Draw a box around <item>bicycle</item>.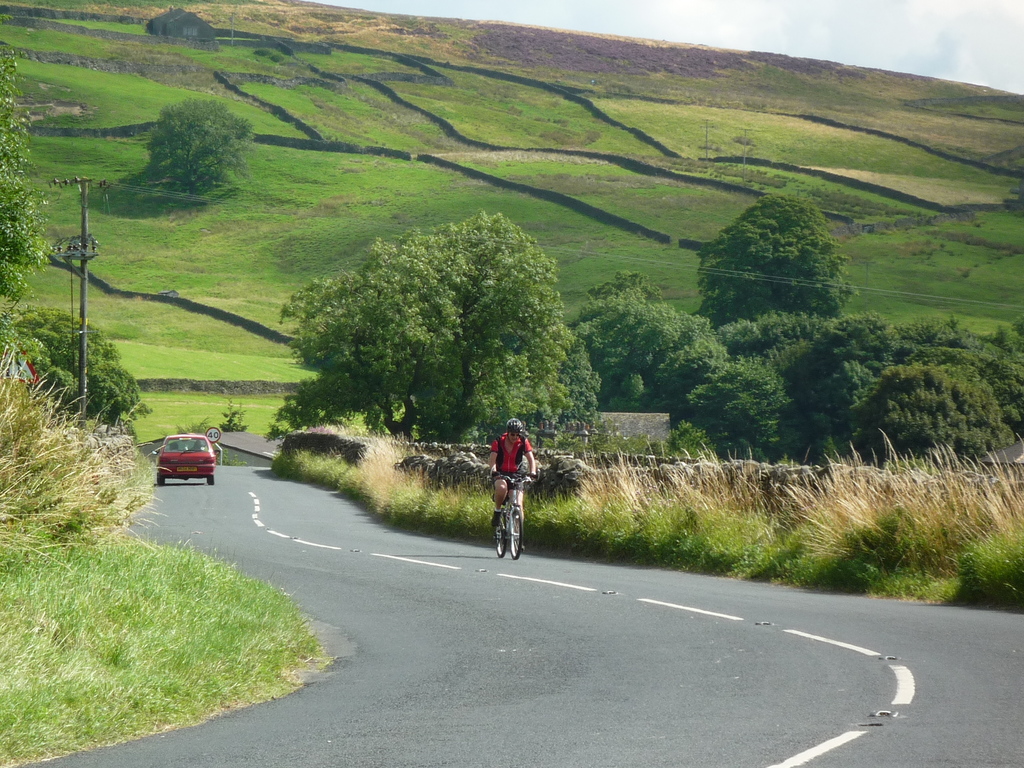
486/470/535/559.
